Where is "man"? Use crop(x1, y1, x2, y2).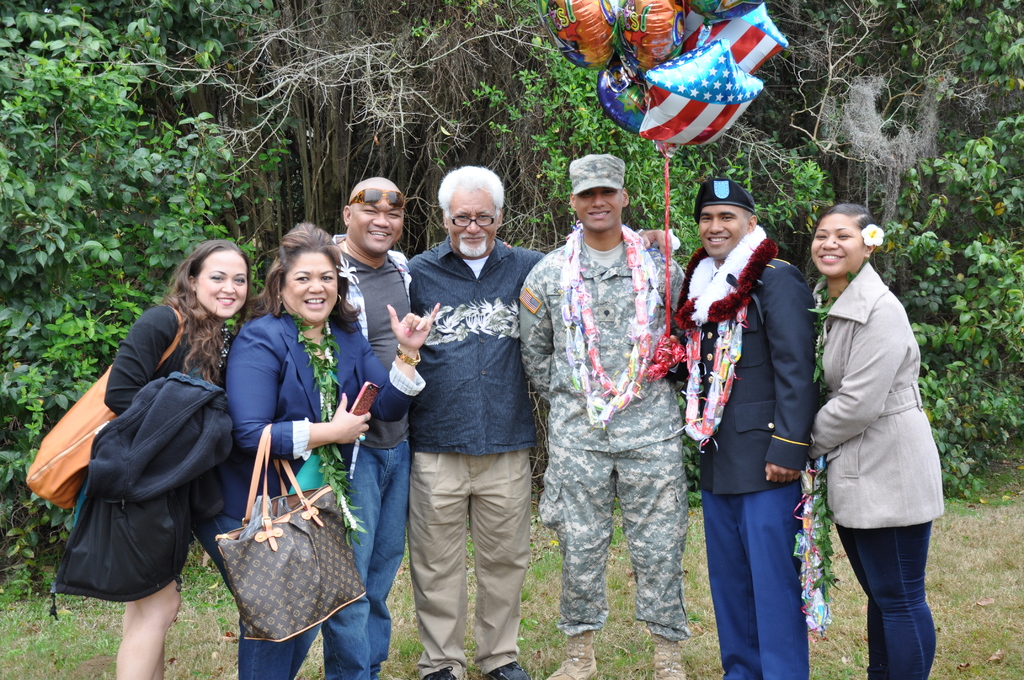
crop(324, 172, 416, 679).
